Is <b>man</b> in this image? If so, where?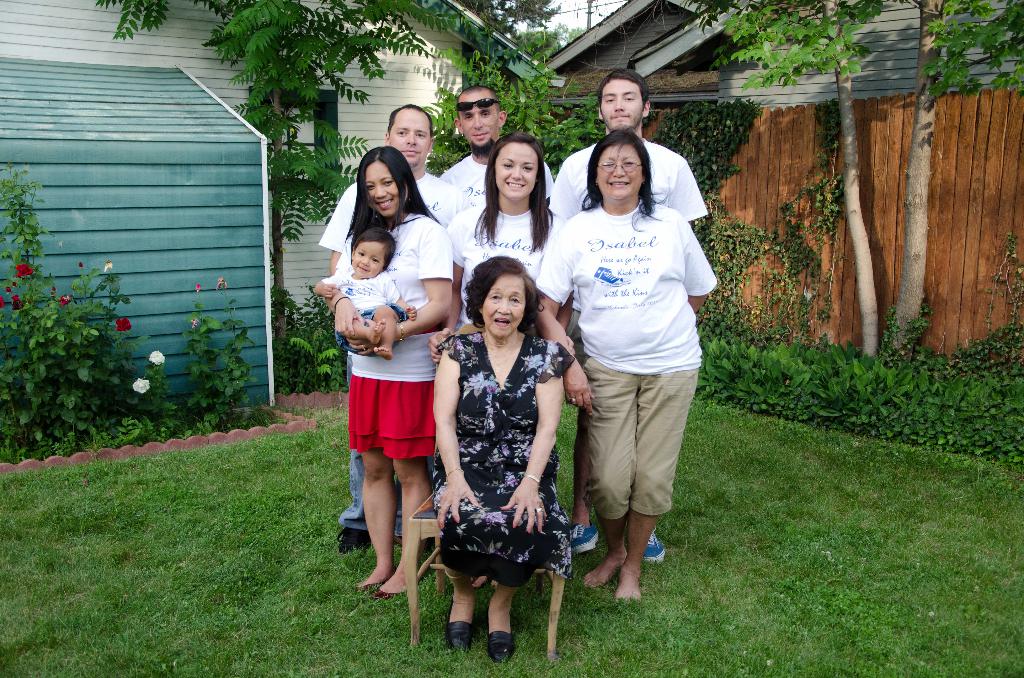
Yes, at (314,105,469,558).
